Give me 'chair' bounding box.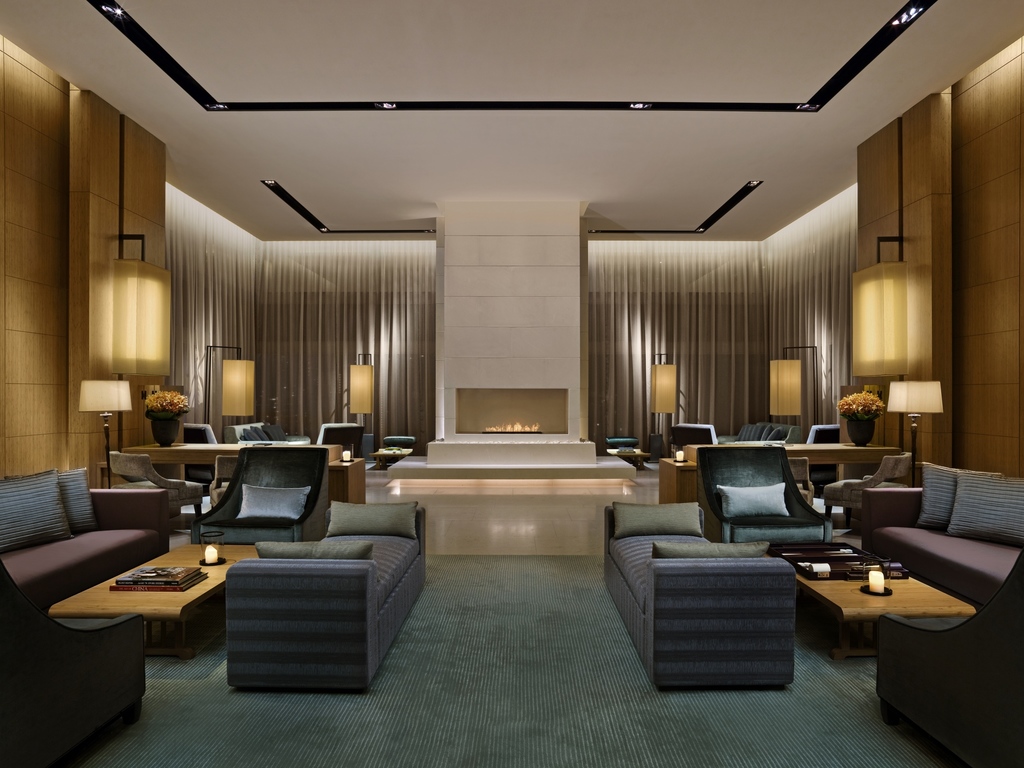
x1=714, y1=455, x2=844, y2=557.
